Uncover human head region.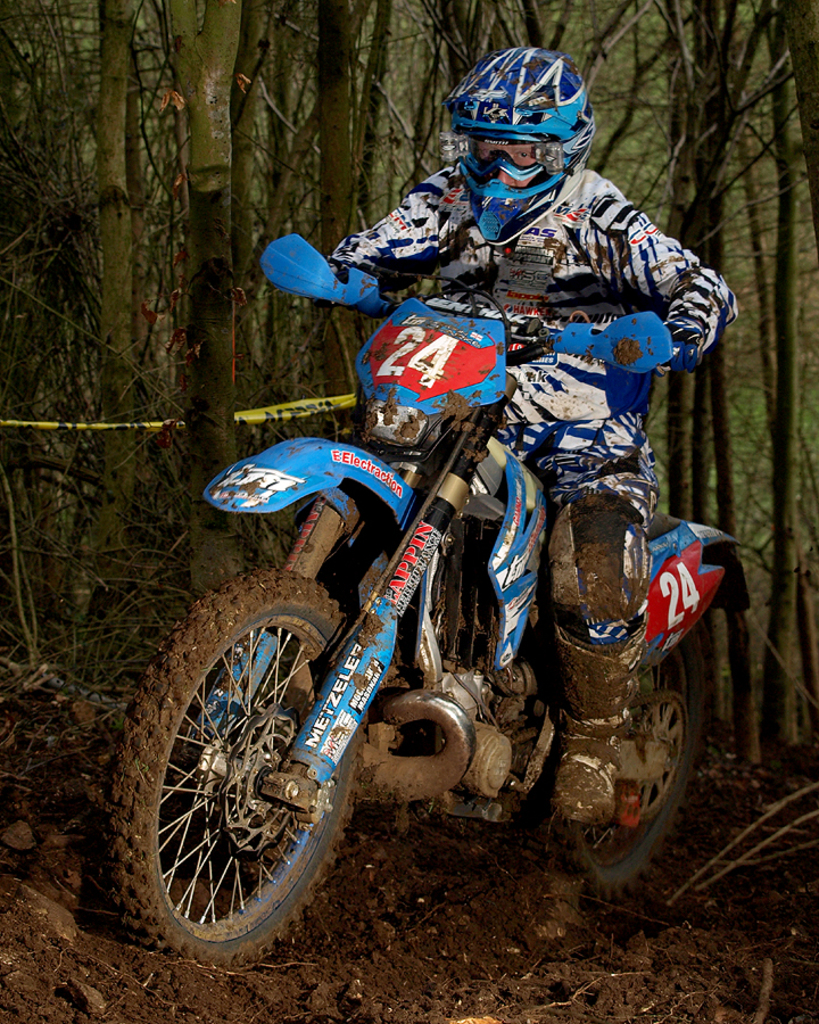
Uncovered: [475,135,548,170].
